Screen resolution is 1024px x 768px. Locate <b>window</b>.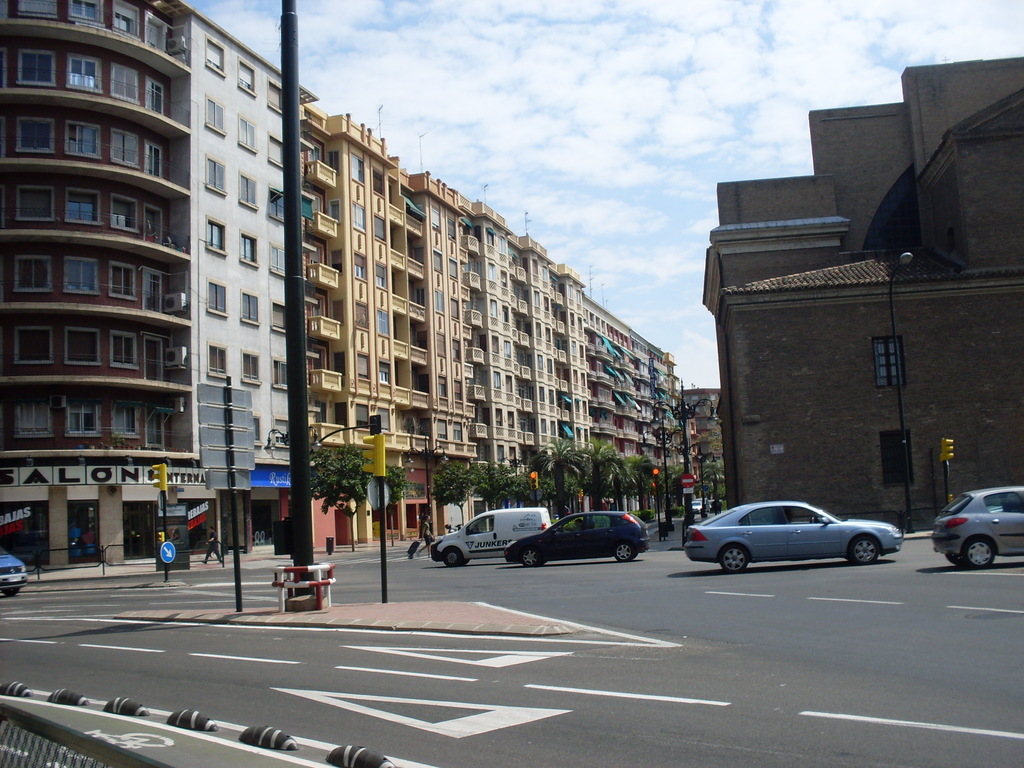
143:267:165:315.
